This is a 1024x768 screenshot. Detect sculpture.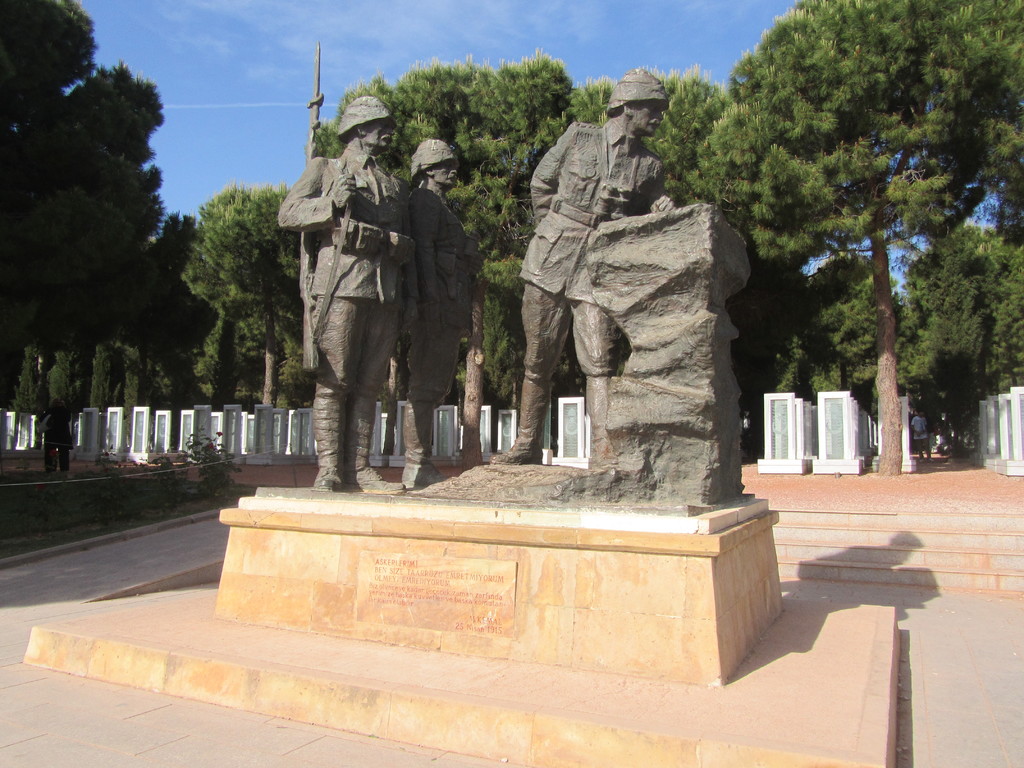
271:41:423:509.
